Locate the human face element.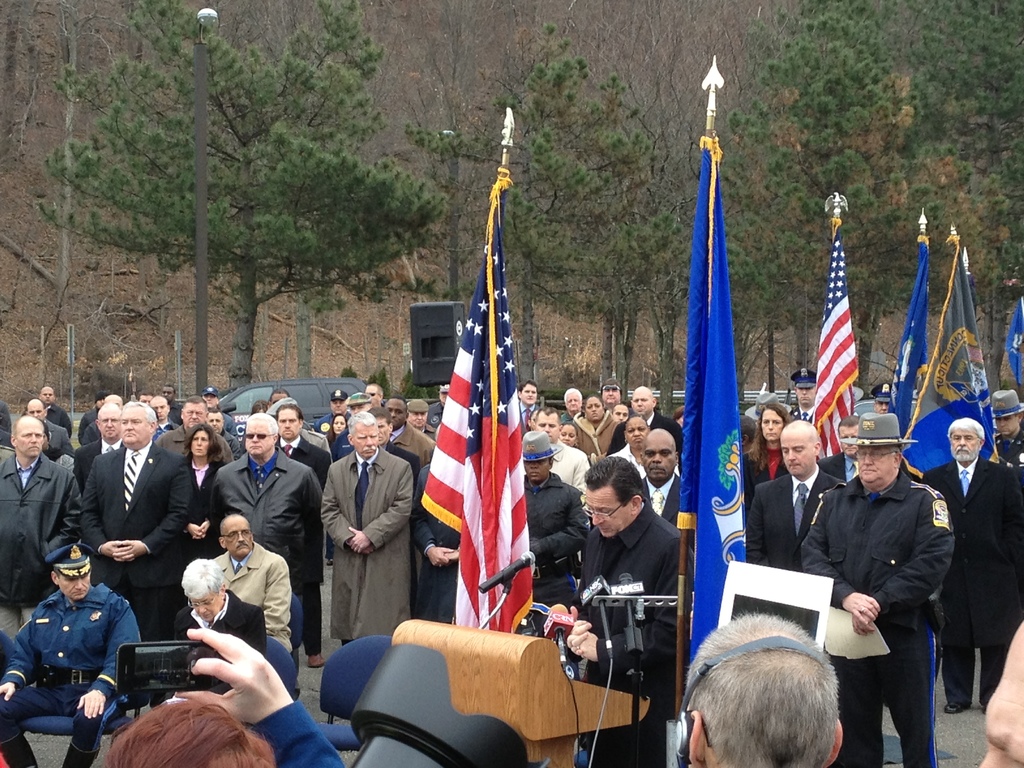
Element bbox: l=837, t=424, r=856, b=454.
